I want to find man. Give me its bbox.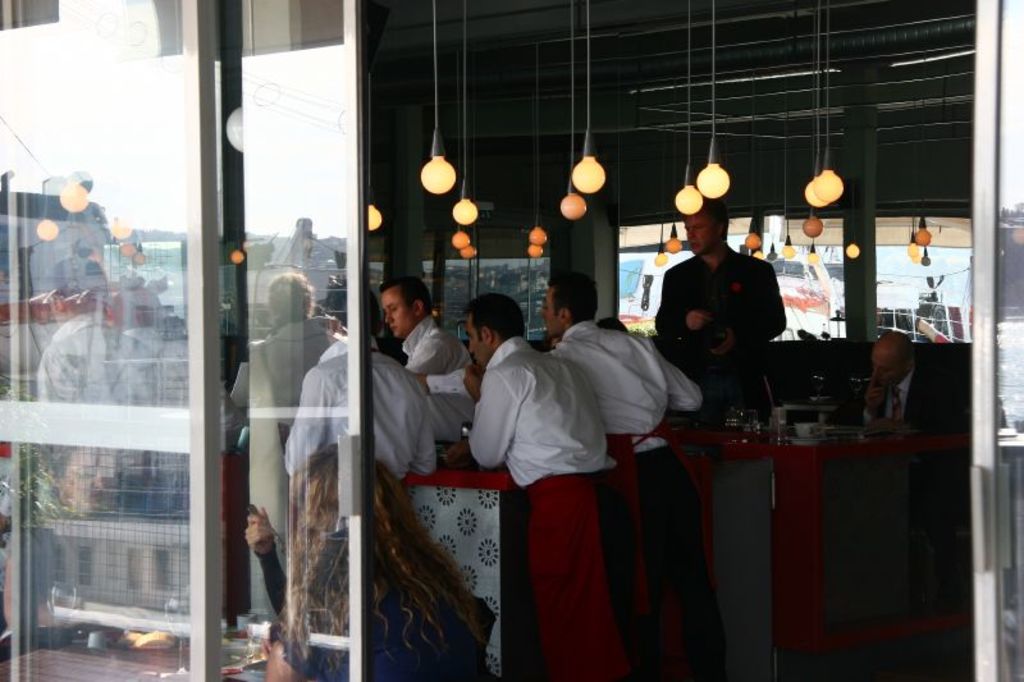
[378, 270, 479, 377].
